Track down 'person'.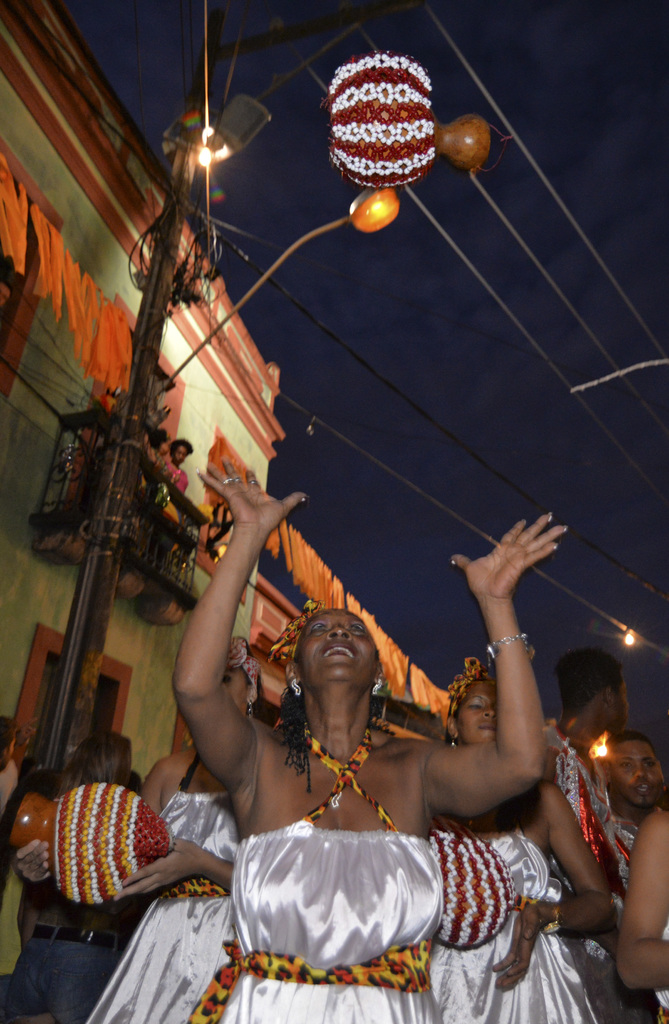
Tracked to (x1=160, y1=445, x2=569, y2=1023).
